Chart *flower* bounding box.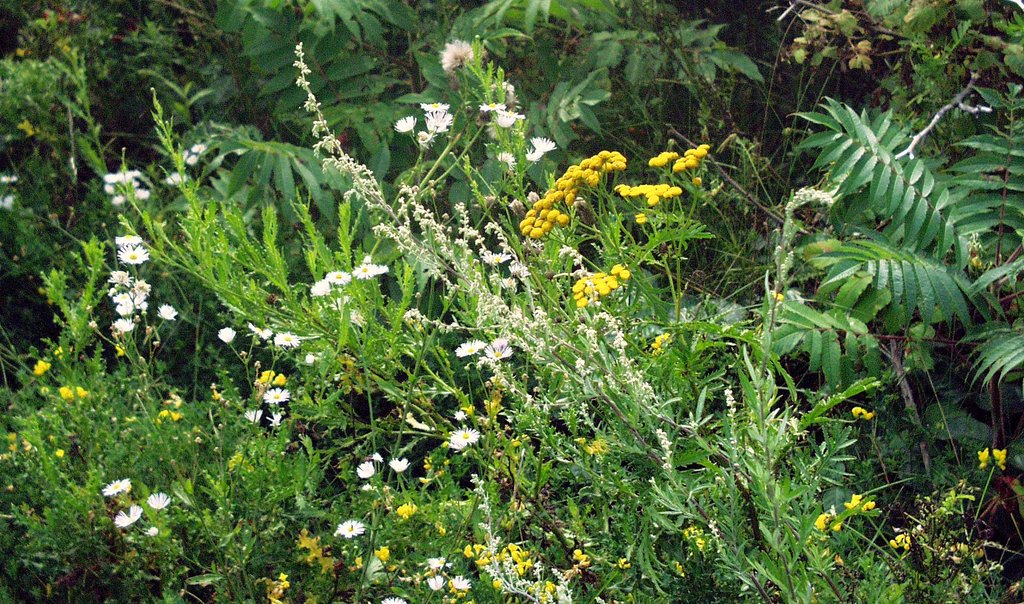
Charted: rect(243, 404, 263, 424).
